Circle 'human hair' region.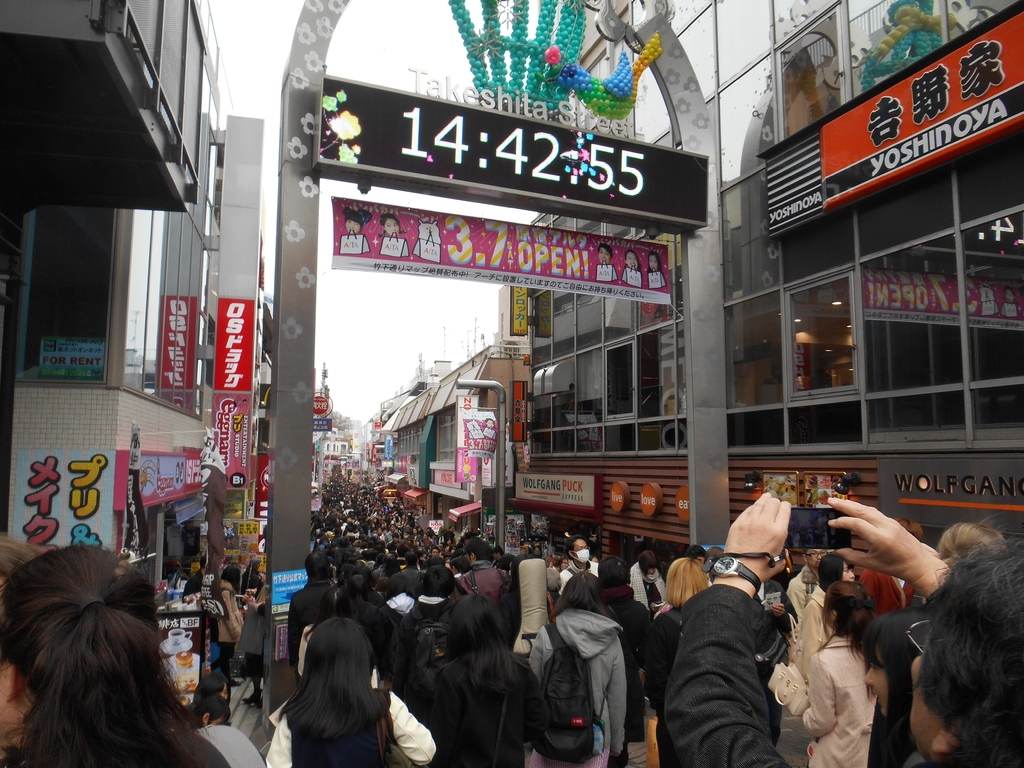
Region: region(338, 574, 377, 619).
